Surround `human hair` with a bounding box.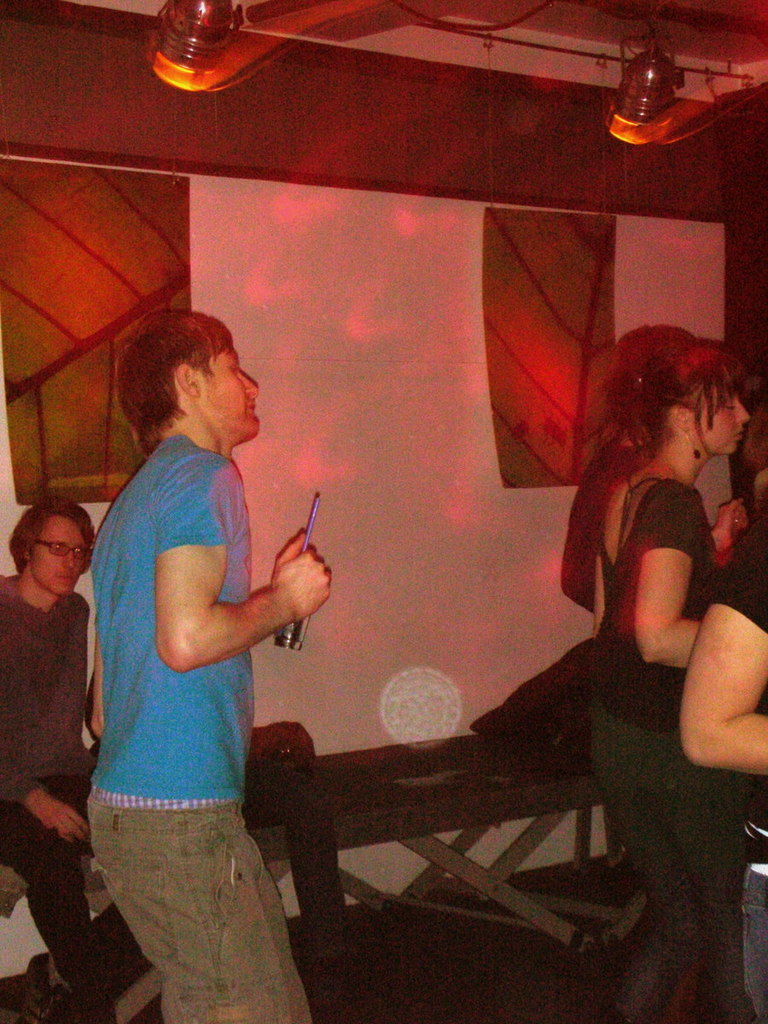
{"left": 593, "top": 323, "right": 759, "bottom": 484}.
